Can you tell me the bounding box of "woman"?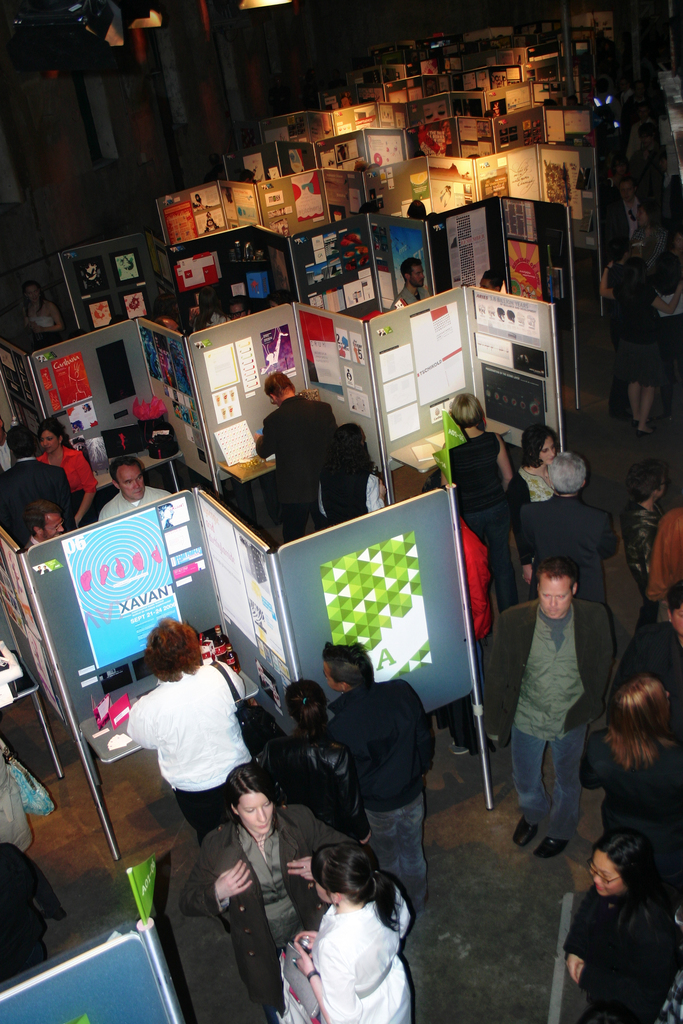
{"x1": 317, "y1": 424, "x2": 386, "y2": 521}.
